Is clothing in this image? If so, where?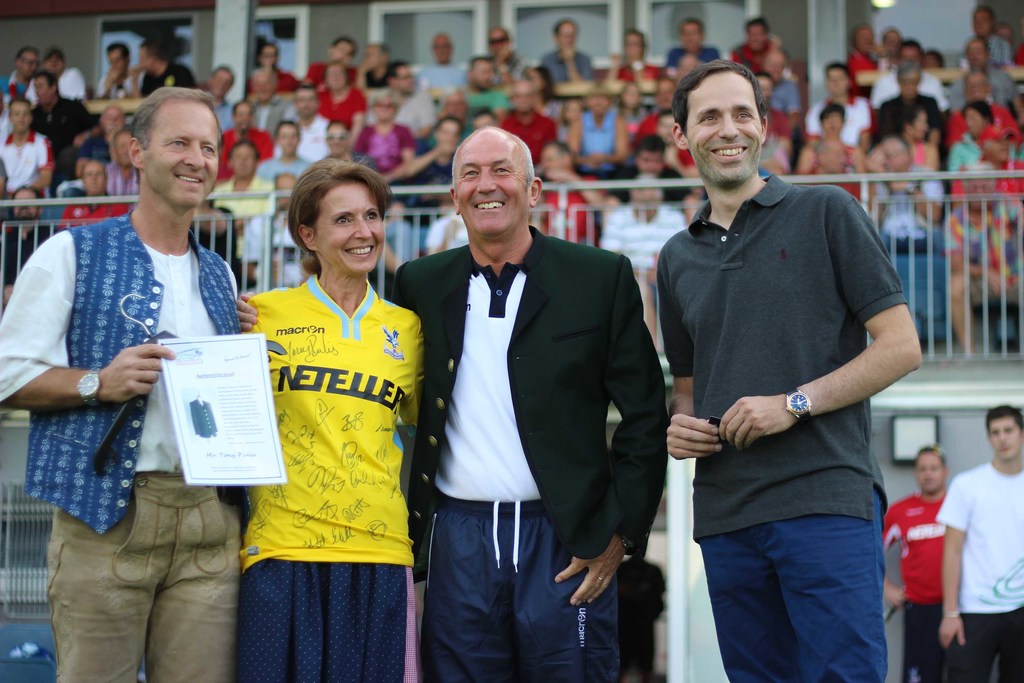
Yes, at crop(355, 122, 412, 176).
